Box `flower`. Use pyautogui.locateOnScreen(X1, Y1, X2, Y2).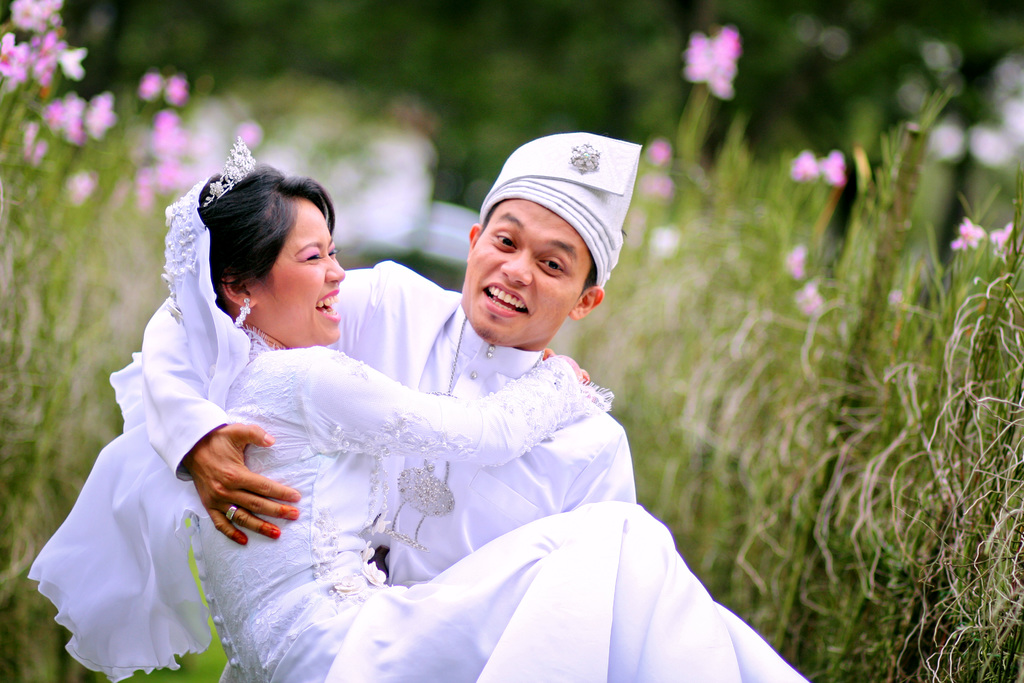
pyautogui.locateOnScreen(821, 143, 844, 186).
